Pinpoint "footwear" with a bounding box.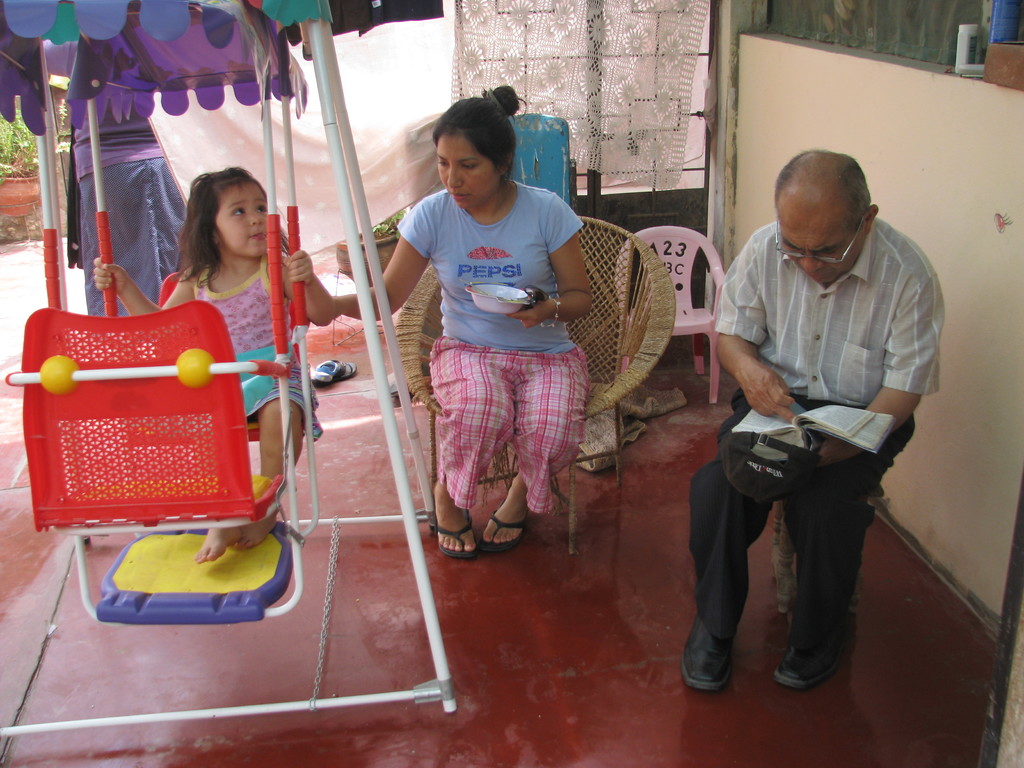
region(687, 630, 730, 698).
